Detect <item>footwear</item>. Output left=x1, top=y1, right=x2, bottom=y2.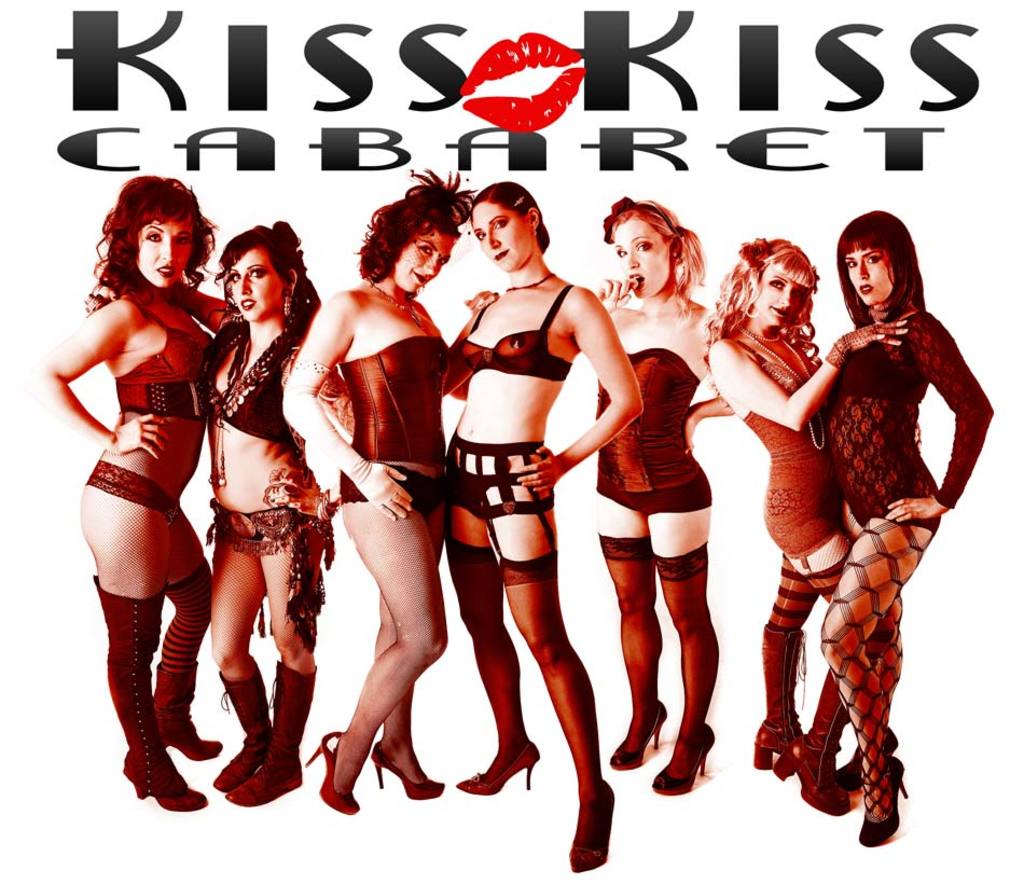
left=447, top=737, right=543, bottom=790.
